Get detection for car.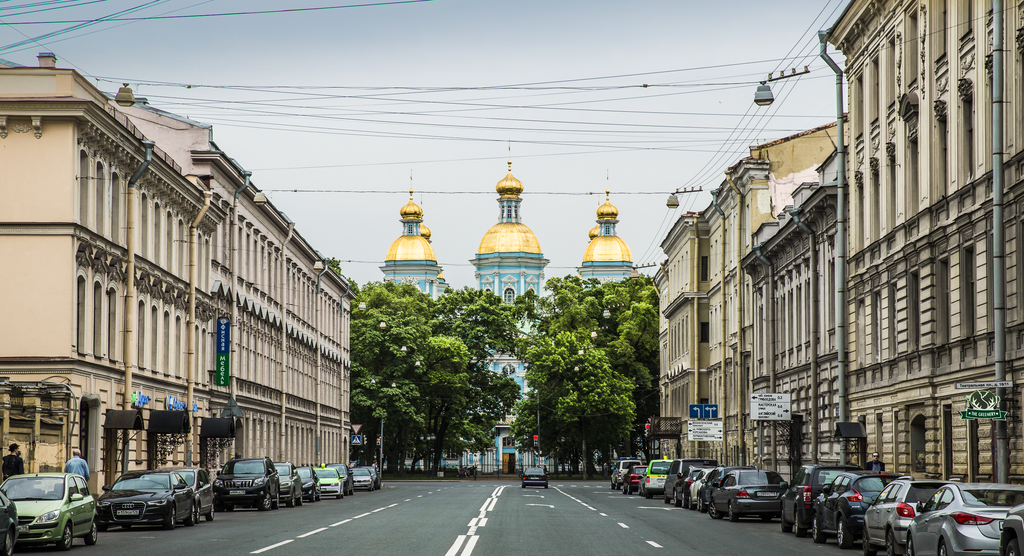
Detection: crop(641, 456, 678, 500).
